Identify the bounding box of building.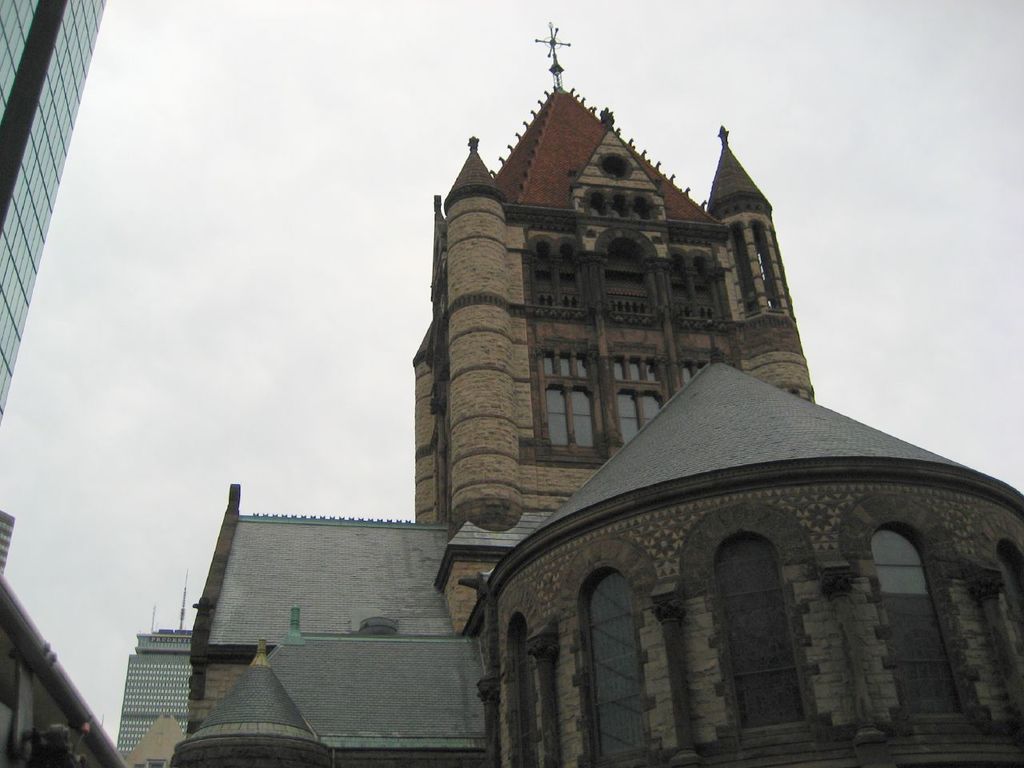
crop(0, 18, 1023, 767).
